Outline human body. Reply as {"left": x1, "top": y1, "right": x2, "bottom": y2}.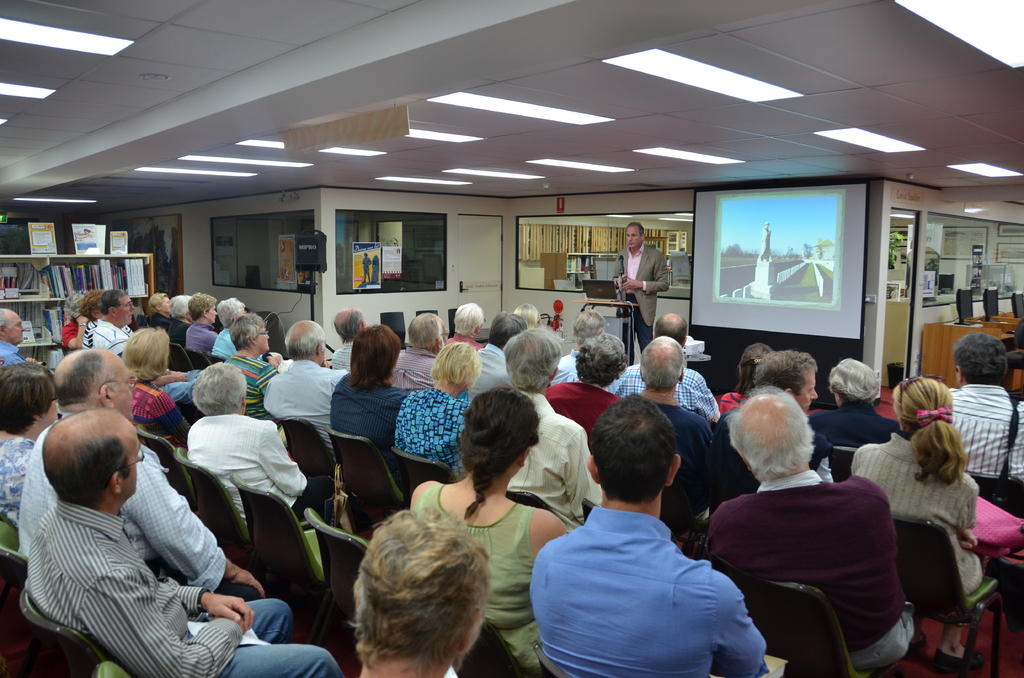
{"left": 707, "top": 417, "right": 812, "bottom": 512}.
